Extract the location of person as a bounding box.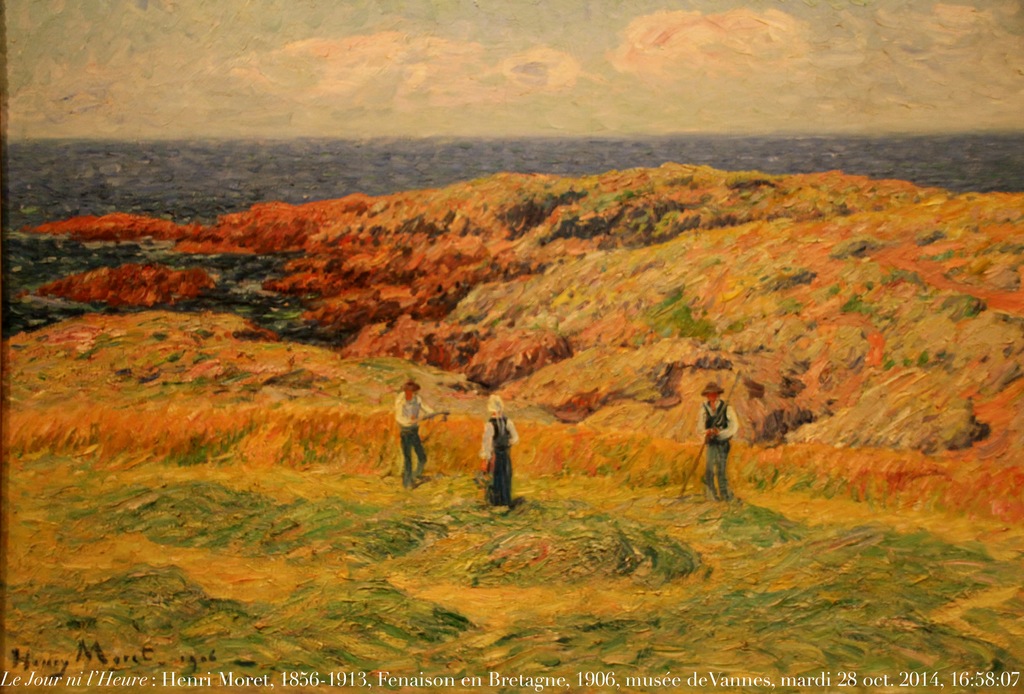
BBox(703, 379, 732, 502).
